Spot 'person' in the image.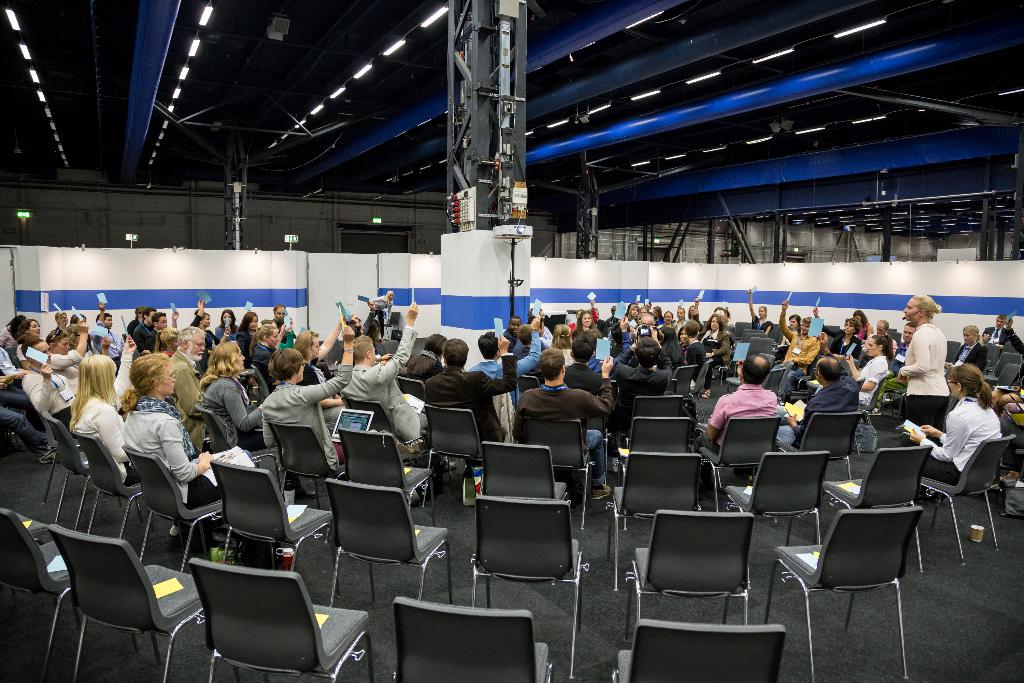
'person' found at {"left": 901, "top": 360, "right": 1005, "bottom": 486}.
